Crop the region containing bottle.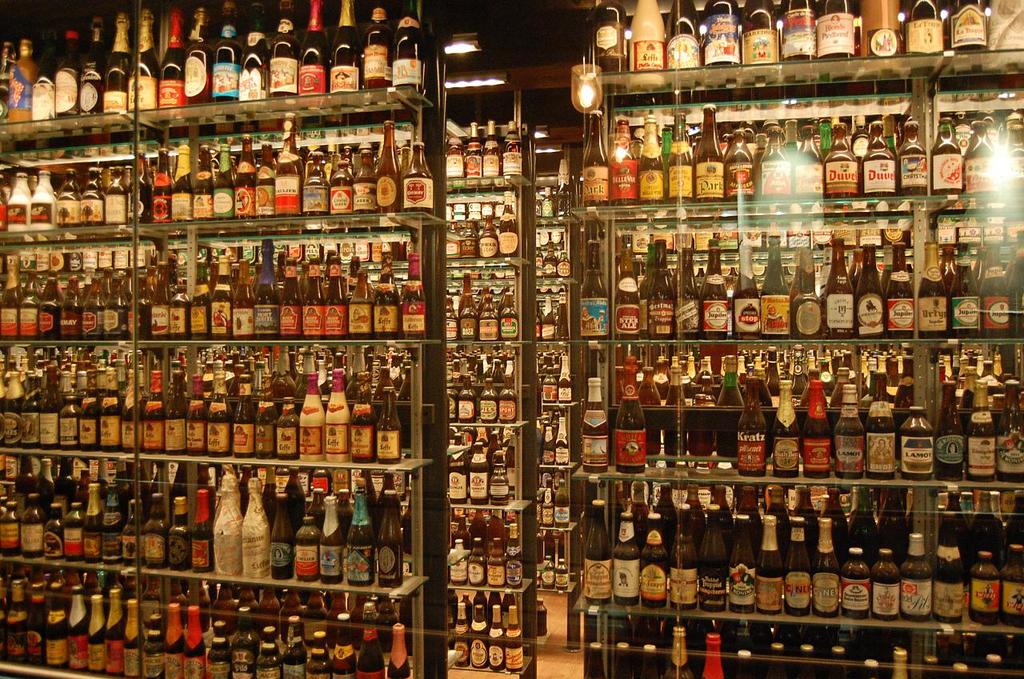
Crop region: {"x1": 298, "y1": 512, "x2": 324, "y2": 579}.
